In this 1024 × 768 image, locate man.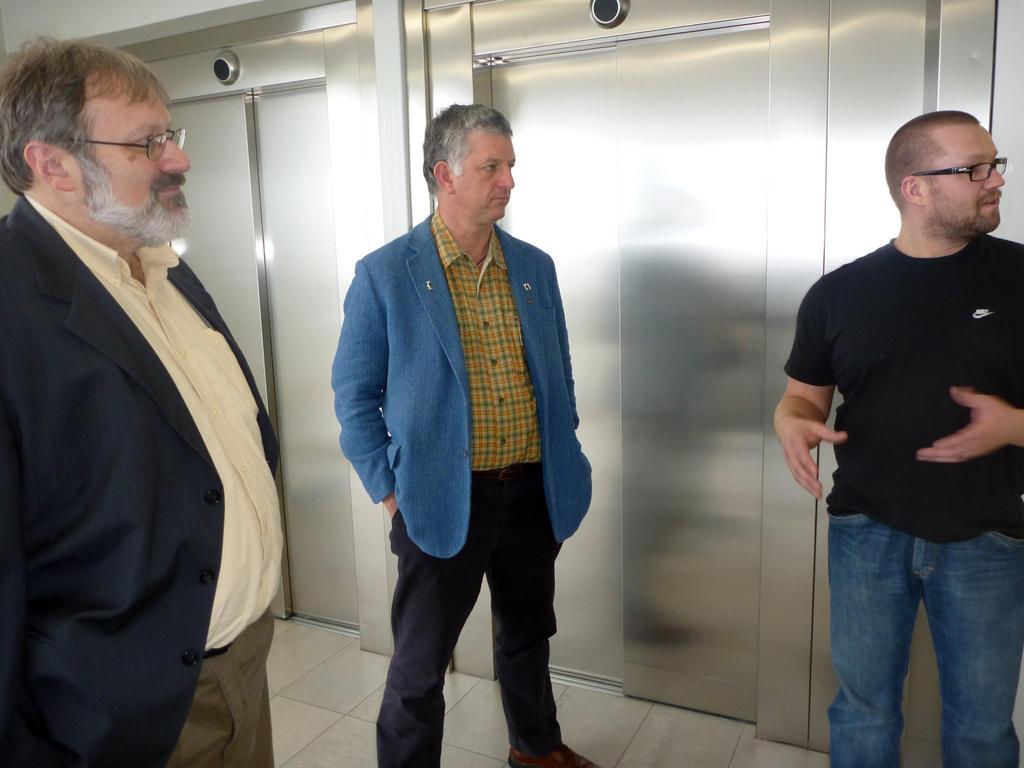
Bounding box: bbox(773, 115, 1023, 767).
